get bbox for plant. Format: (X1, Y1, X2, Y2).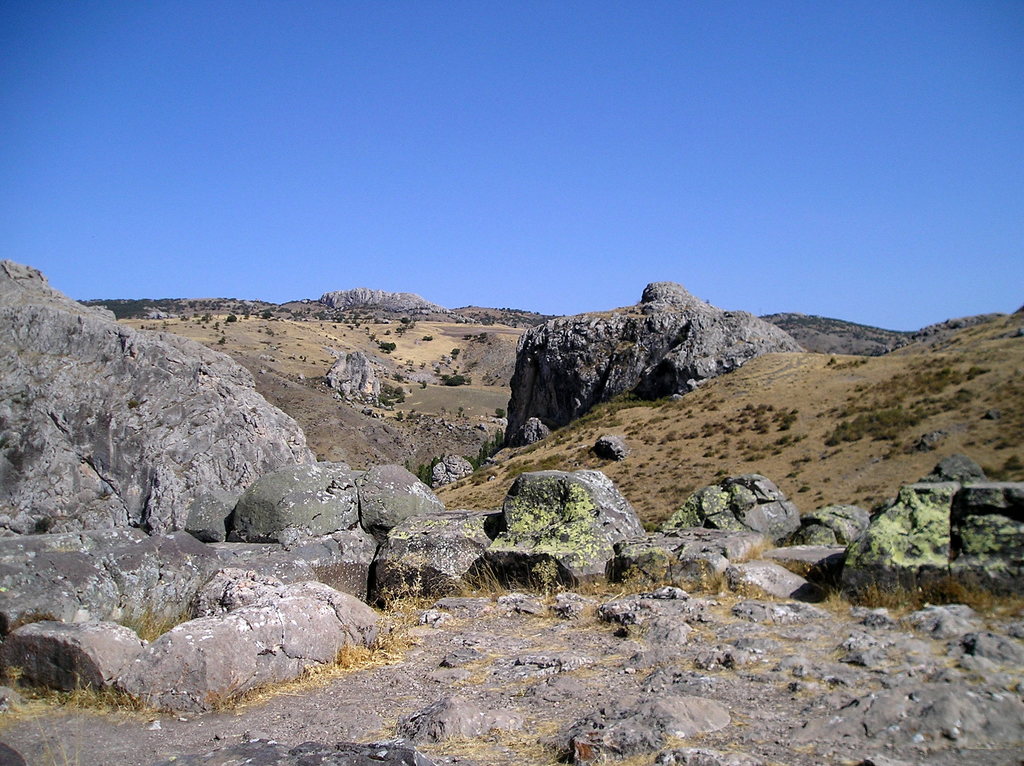
(451, 346, 461, 355).
